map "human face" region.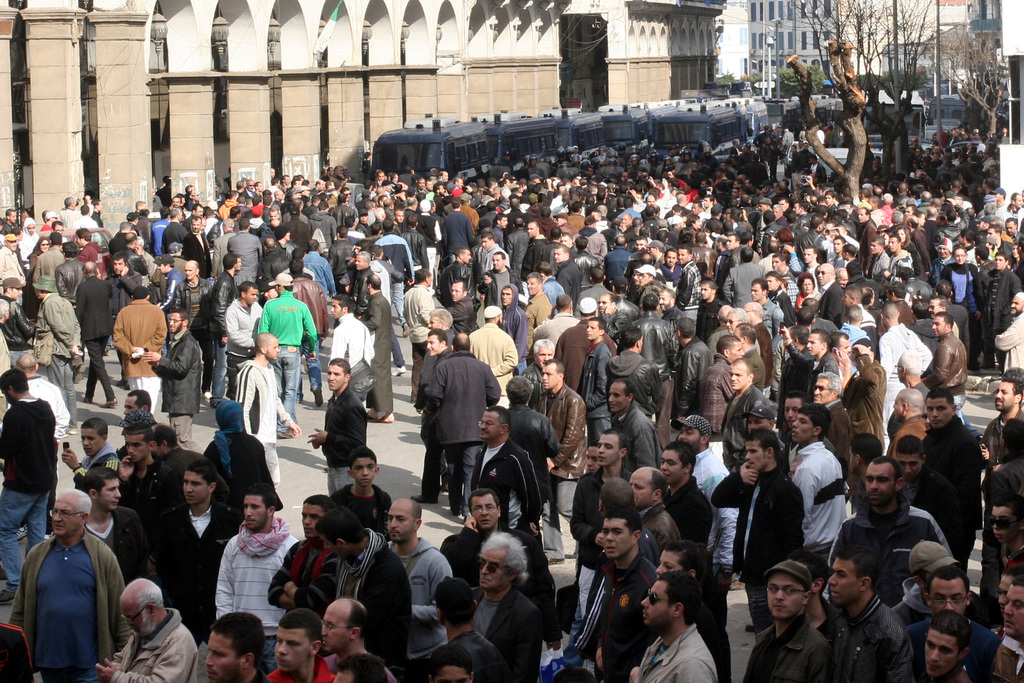
Mapped to crop(349, 454, 378, 488).
